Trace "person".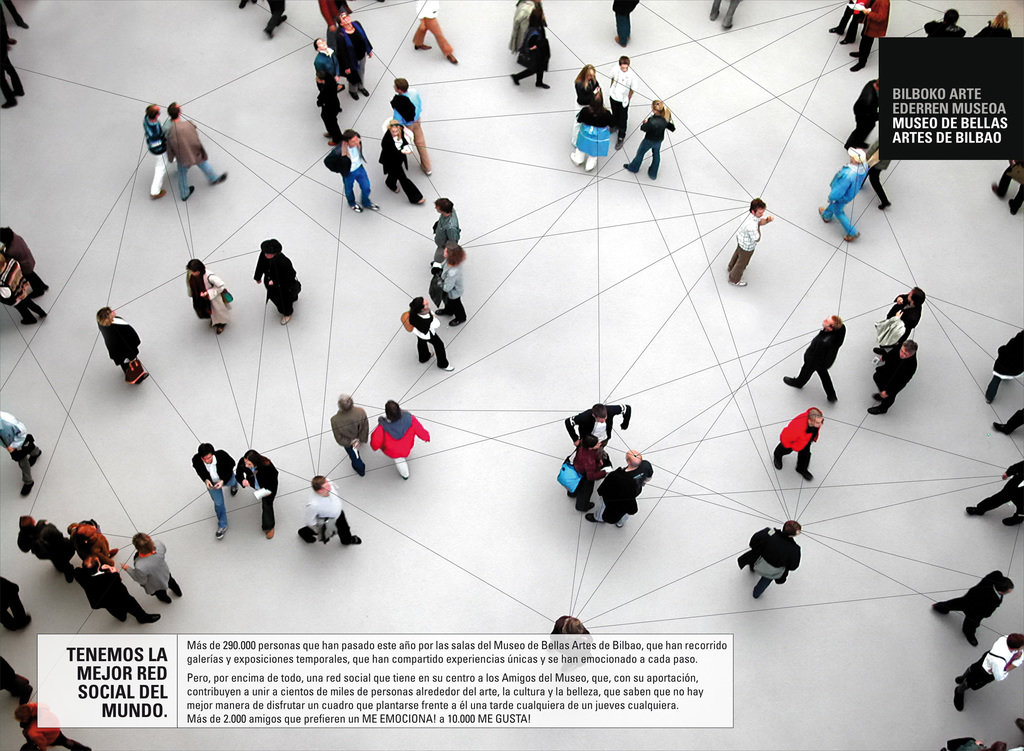
Traced to left=74, top=554, right=161, bottom=626.
